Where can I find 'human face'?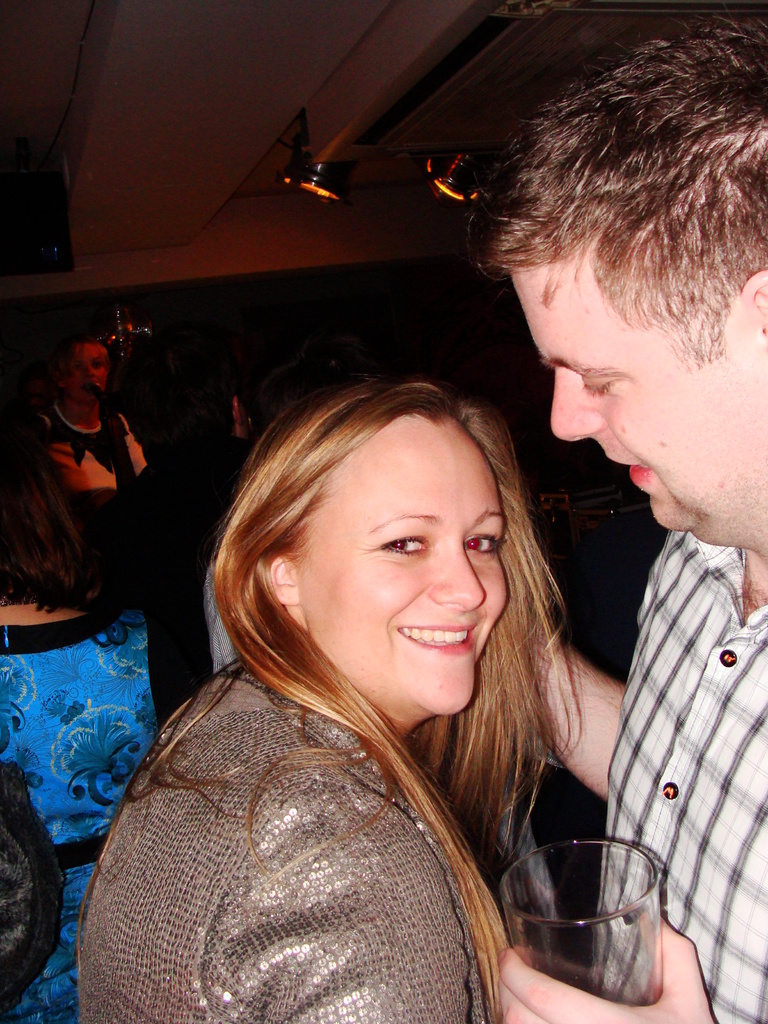
You can find it at box(67, 348, 107, 402).
